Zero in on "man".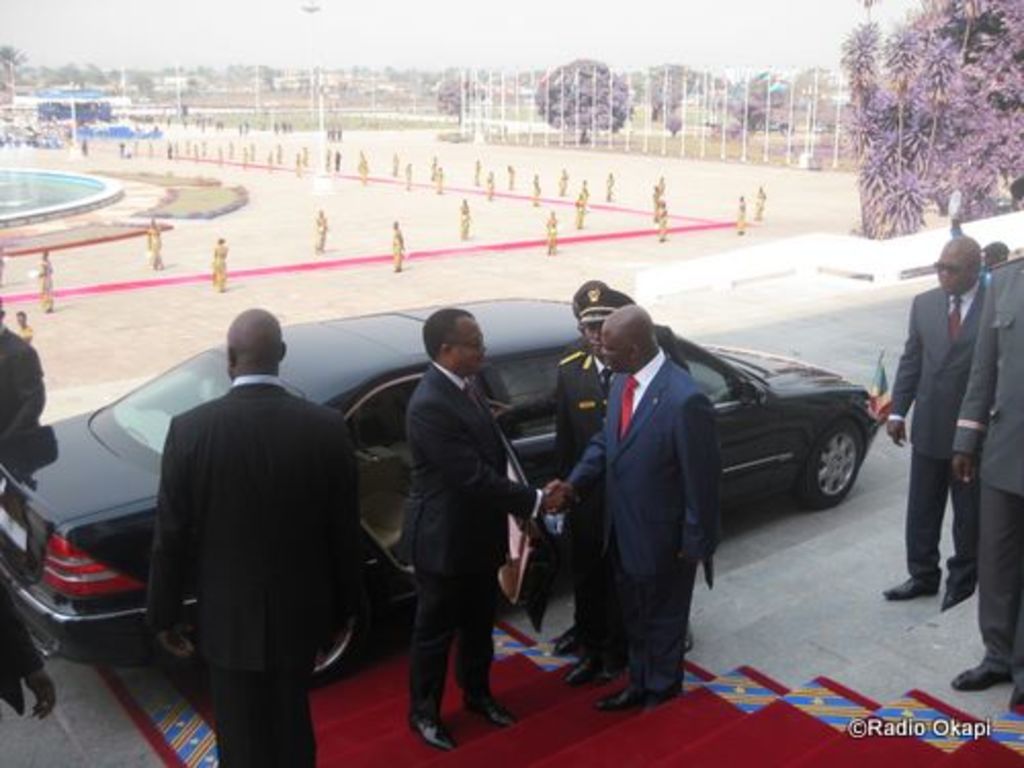
Zeroed in: left=240, top=145, right=248, bottom=168.
